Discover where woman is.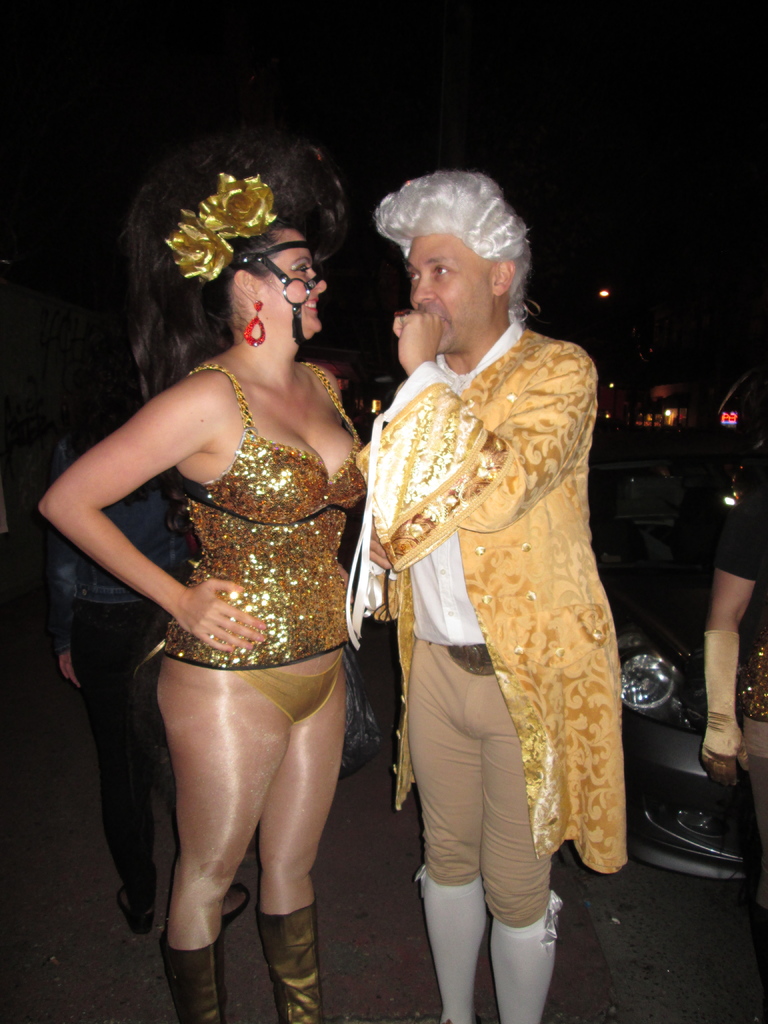
Discovered at 81/139/390/996.
